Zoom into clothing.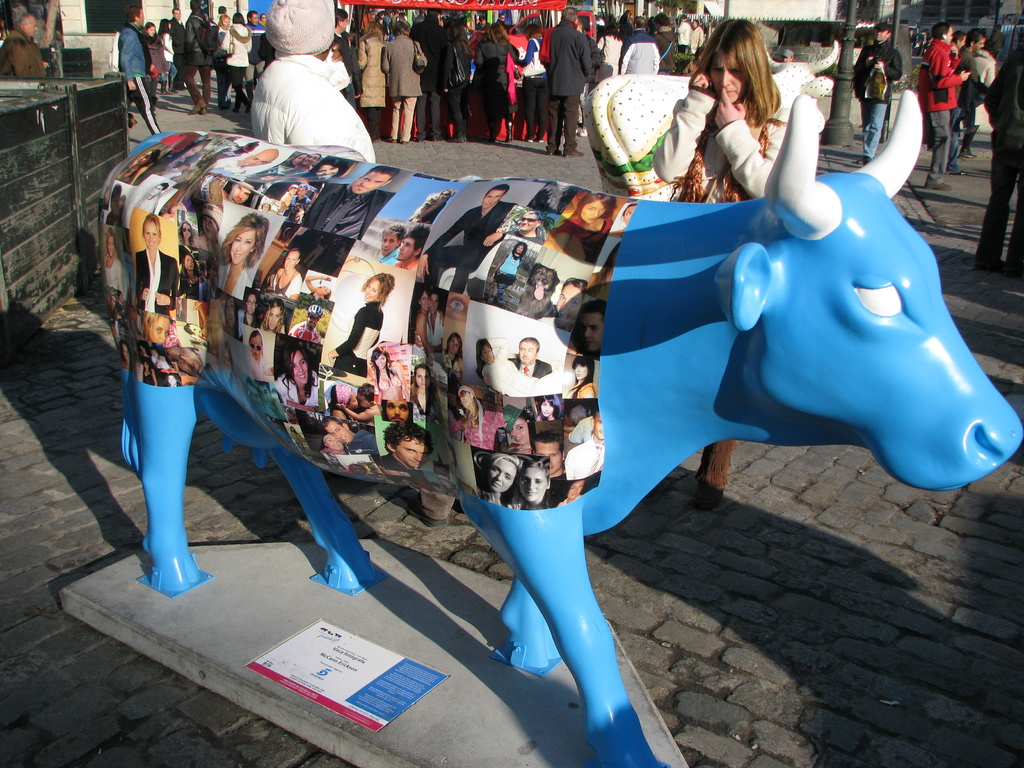
Zoom target: 860/36/890/159.
